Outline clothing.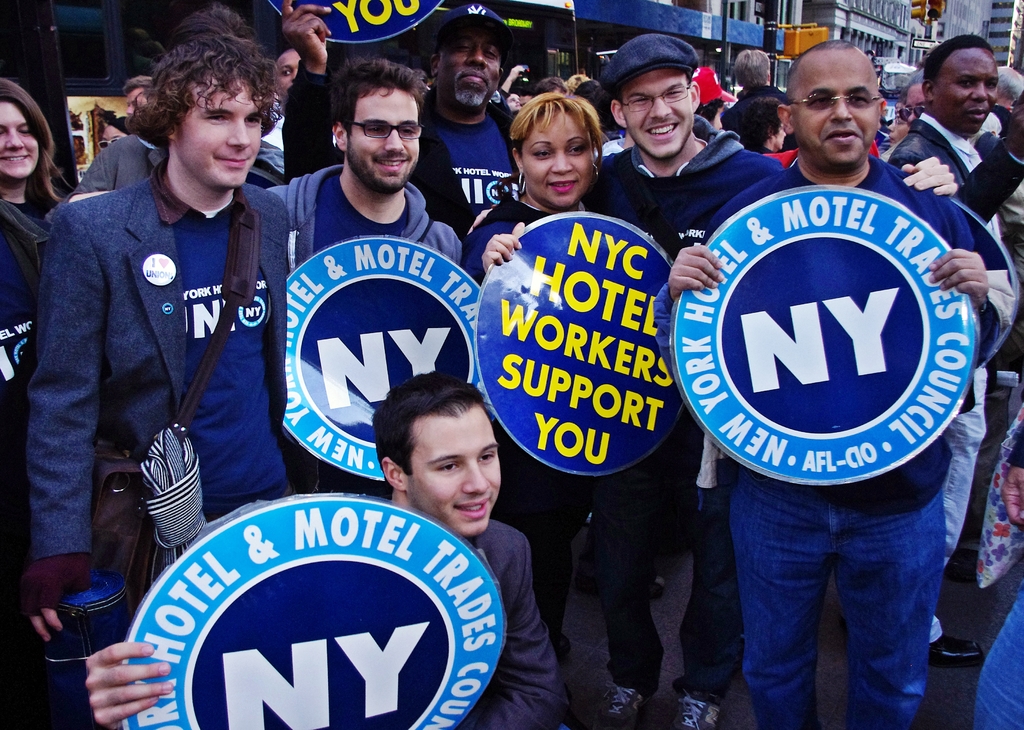
Outline: {"left": 35, "top": 151, "right": 288, "bottom": 627}.
